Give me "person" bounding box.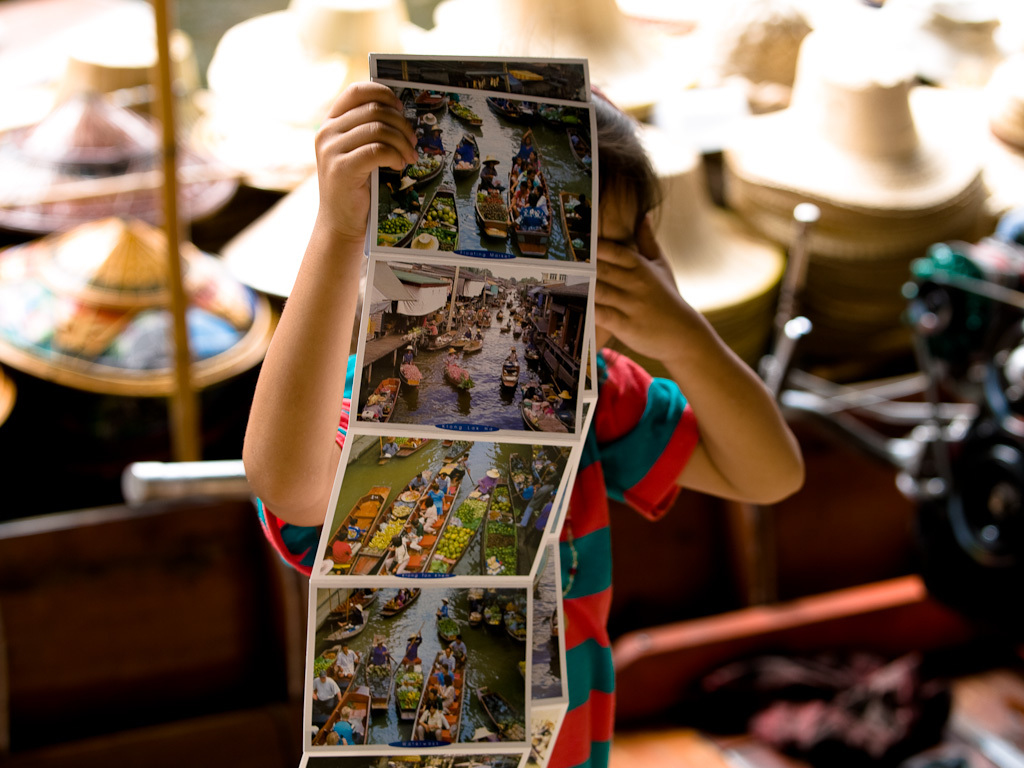
bbox=[400, 176, 420, 218].
